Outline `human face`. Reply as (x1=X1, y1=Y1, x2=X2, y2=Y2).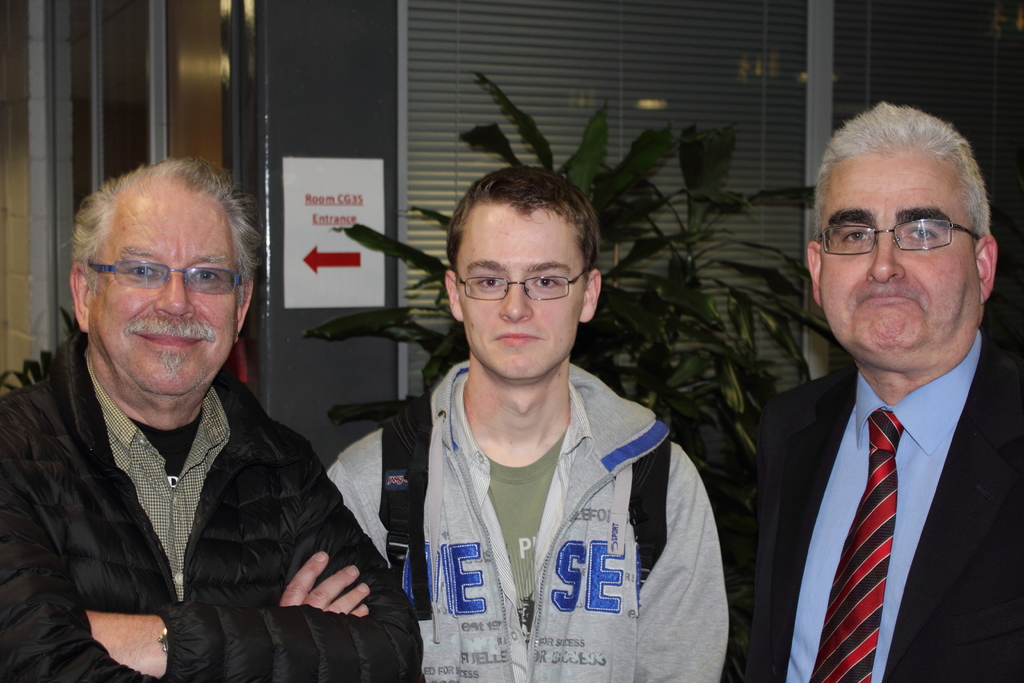
(x1=93, y1=213, x2=241, y2=404).
